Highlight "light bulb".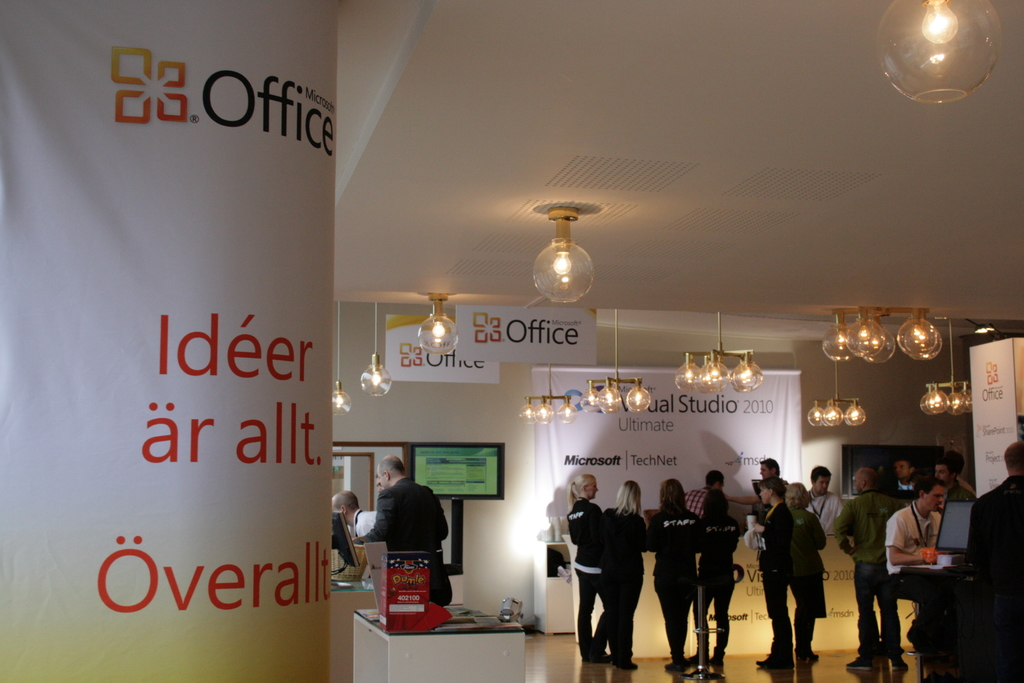
Highlighted region: bbox=[632, 390, 643, 400].
